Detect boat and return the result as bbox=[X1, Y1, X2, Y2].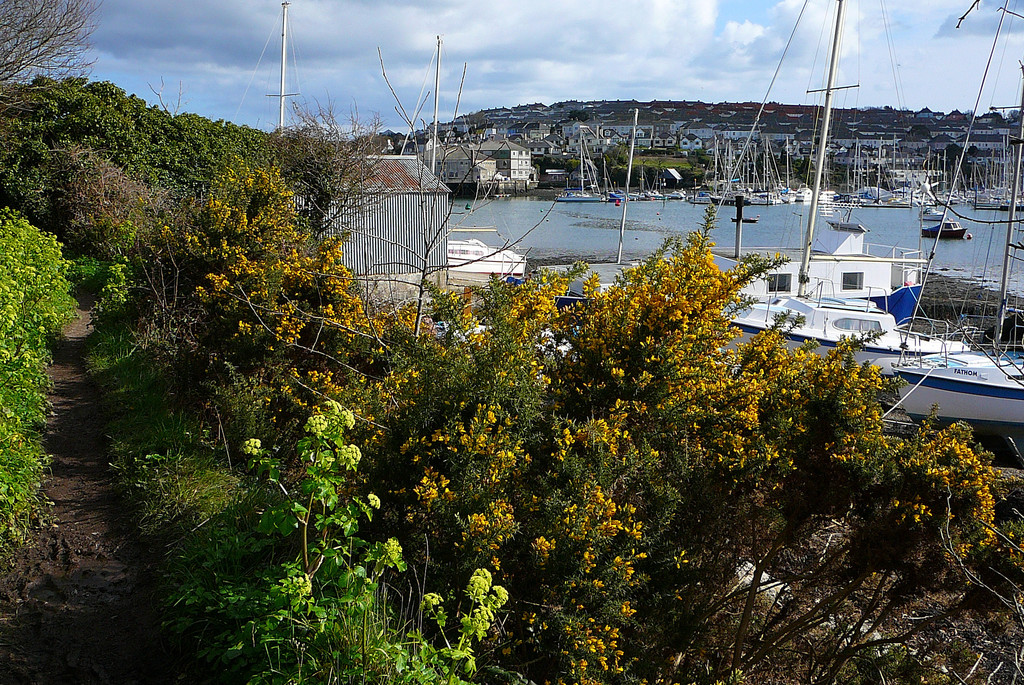
bbox=[761, 133, 786, 204].
